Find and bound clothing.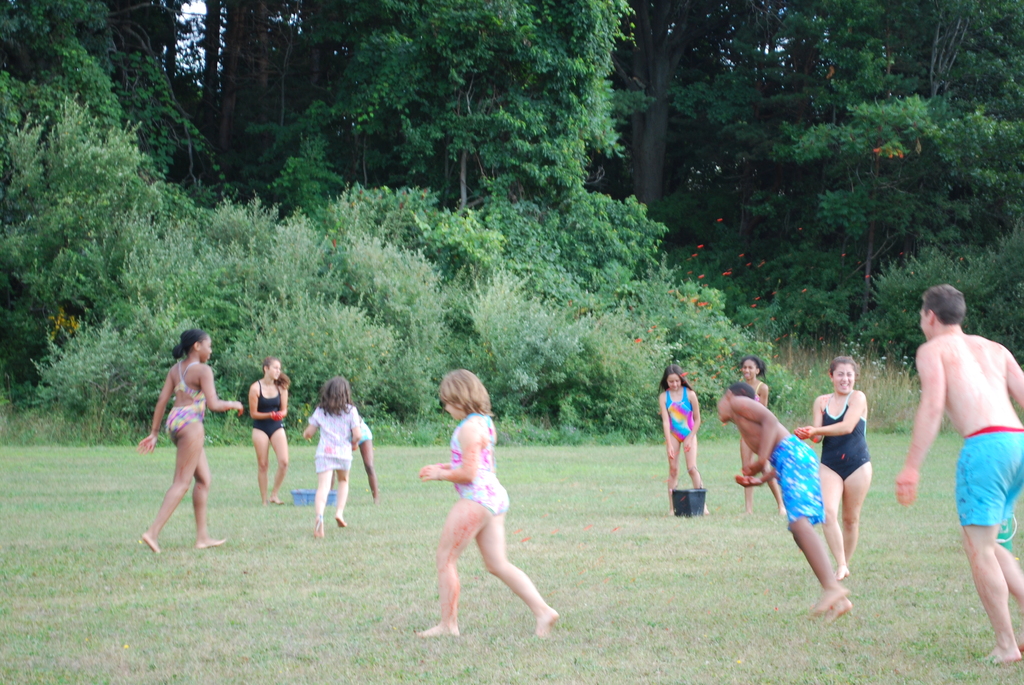
Bound: select_region(356, 420, 376, 450).
